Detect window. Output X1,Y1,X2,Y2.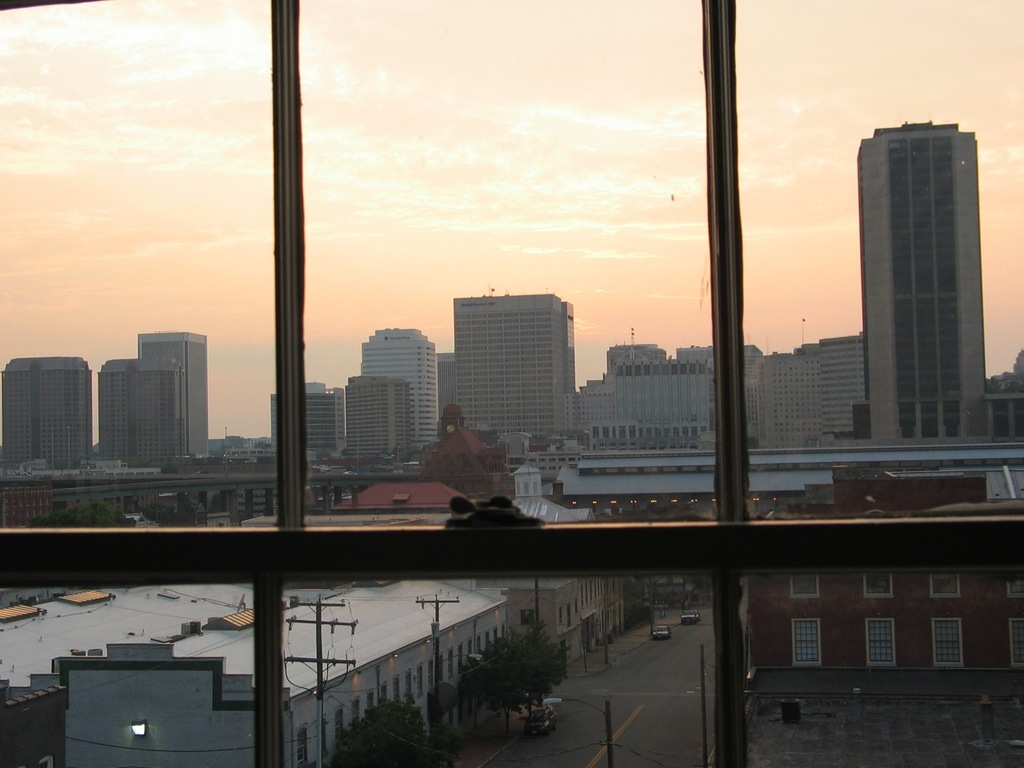
791,573,822,601.
